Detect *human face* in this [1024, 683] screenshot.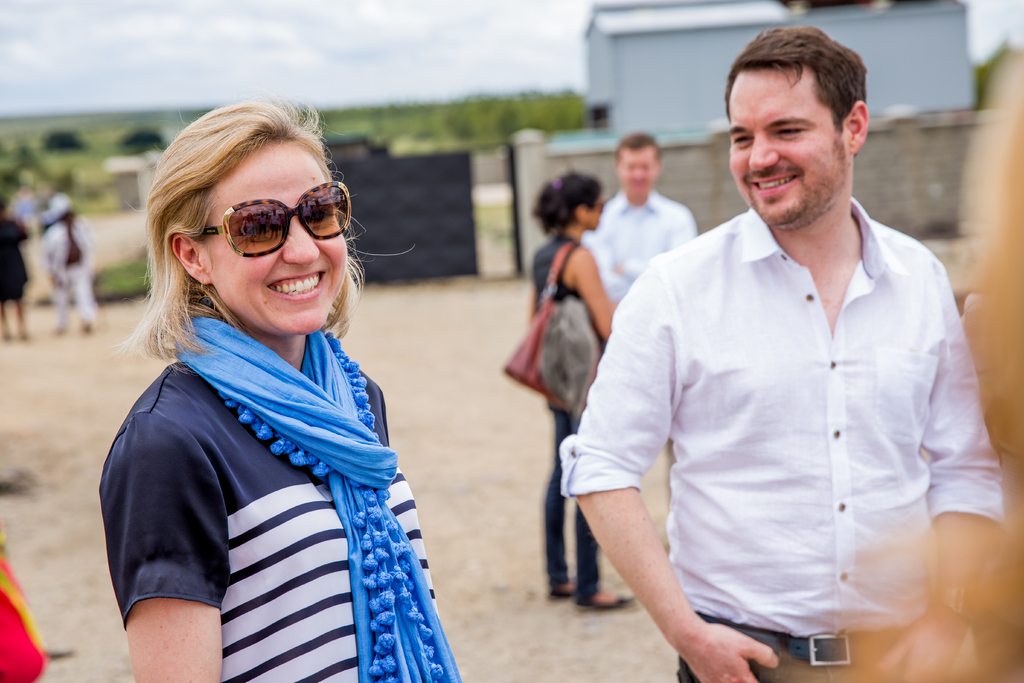
Detection: (206, 140, 348, 332).
